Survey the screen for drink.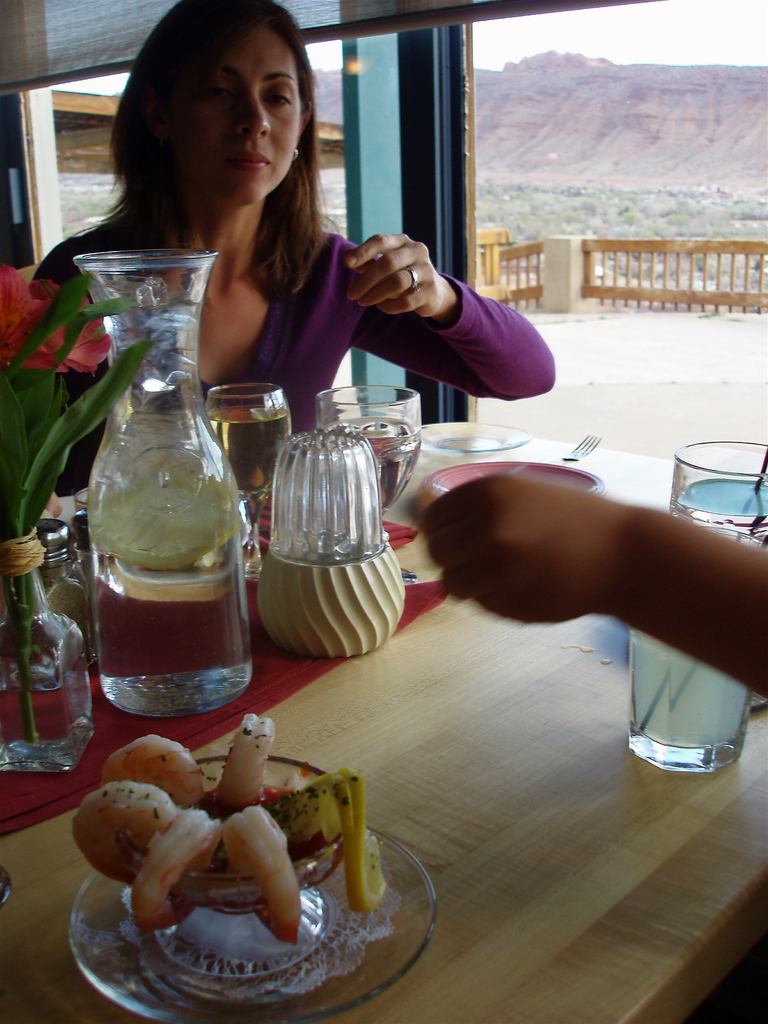
Survey found: [x1=625, y1=630, x2=755, y2=733].
